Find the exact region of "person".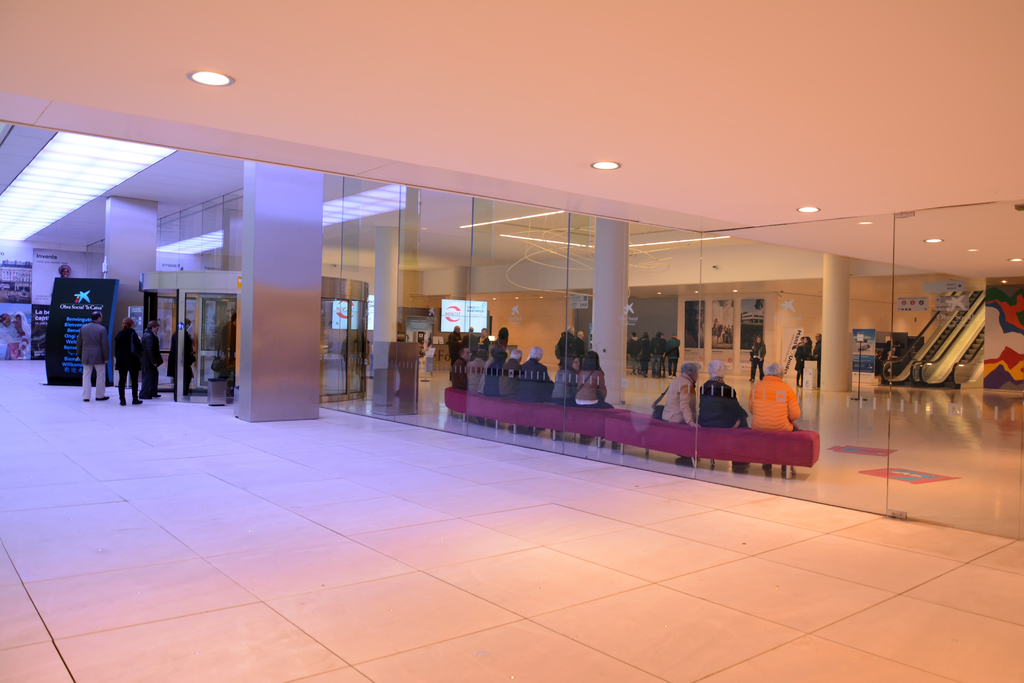
Exact region: rect(141, 320, 162, 400).
